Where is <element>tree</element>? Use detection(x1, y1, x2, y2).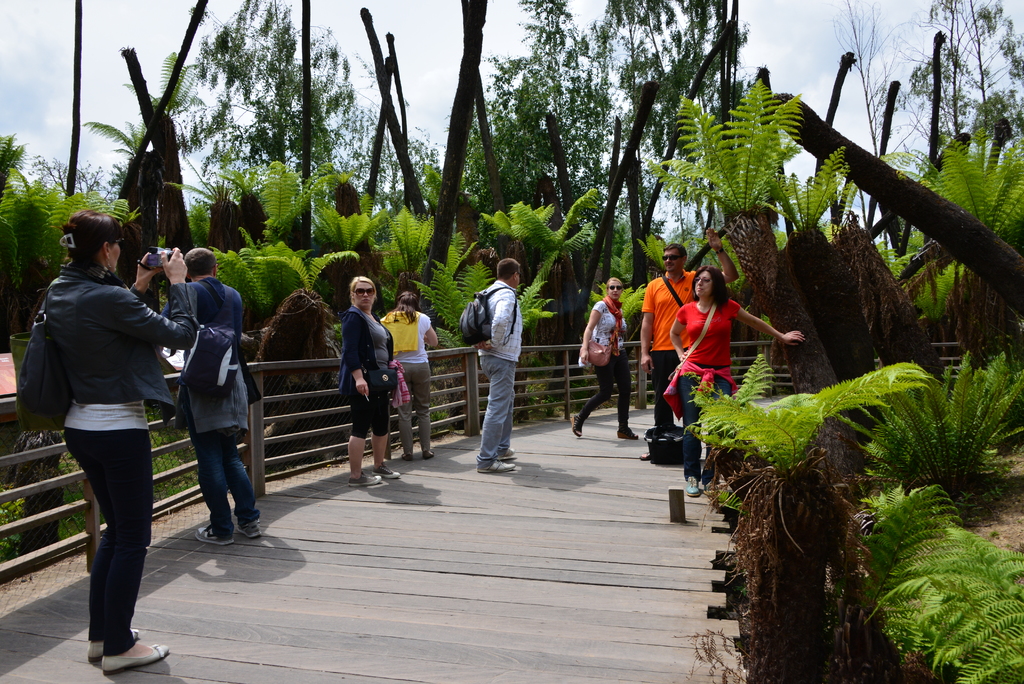
detection(228, 154, 358, 267).
